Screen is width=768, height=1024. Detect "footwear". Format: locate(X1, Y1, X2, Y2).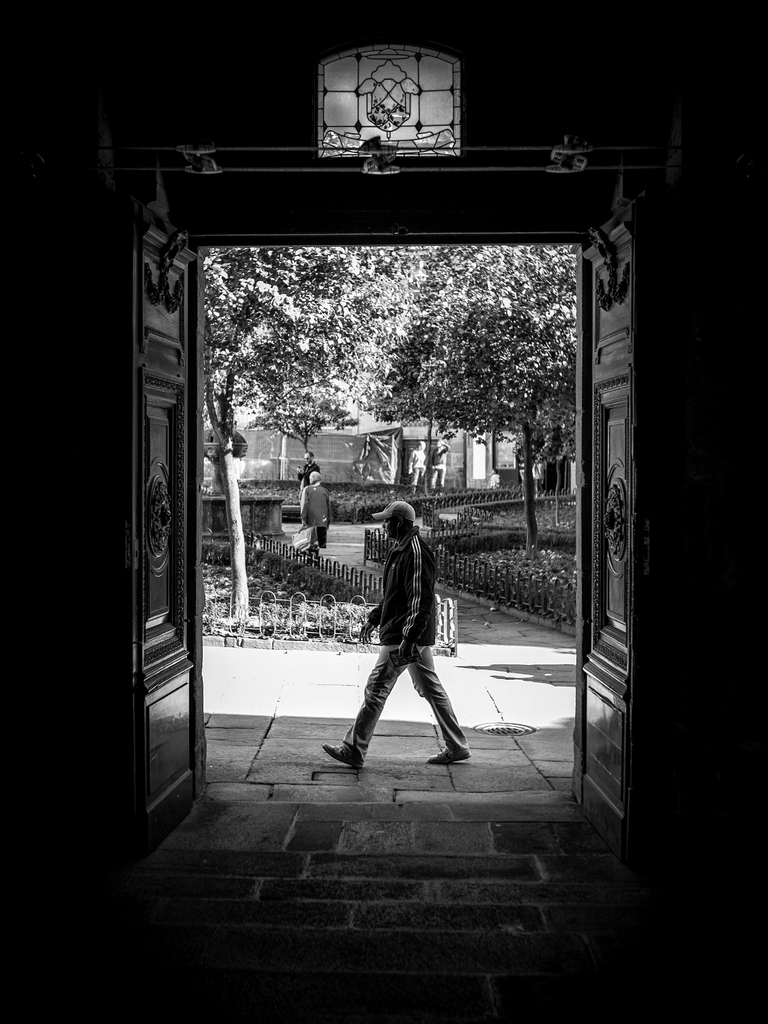
locate(319, 745, 362, 771).
